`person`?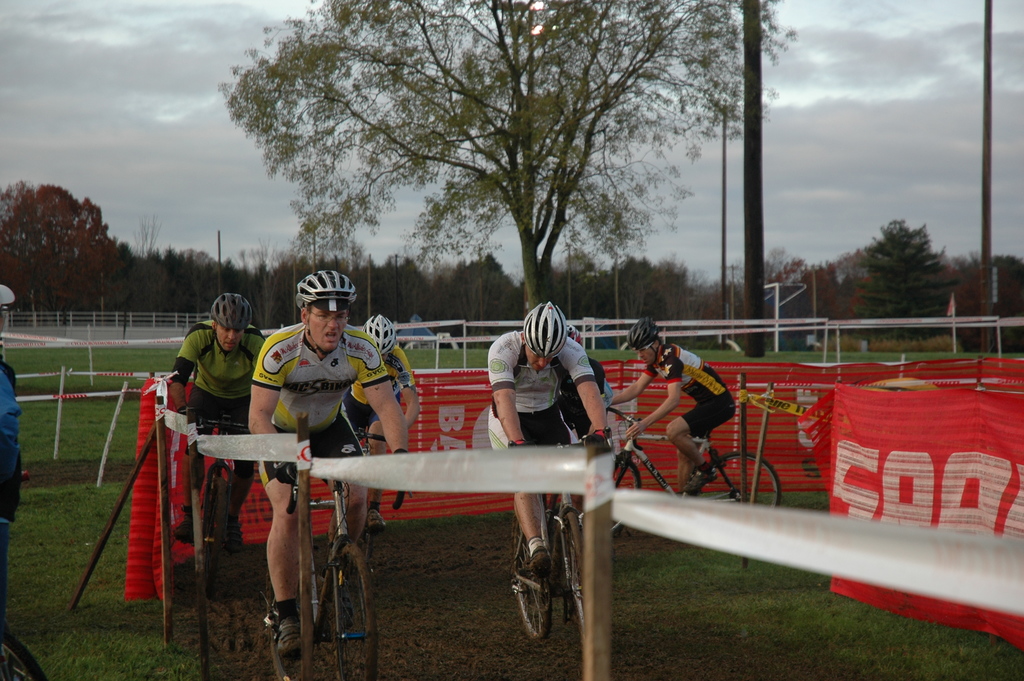
x1=594, y1=321, x2=741, y2=493
